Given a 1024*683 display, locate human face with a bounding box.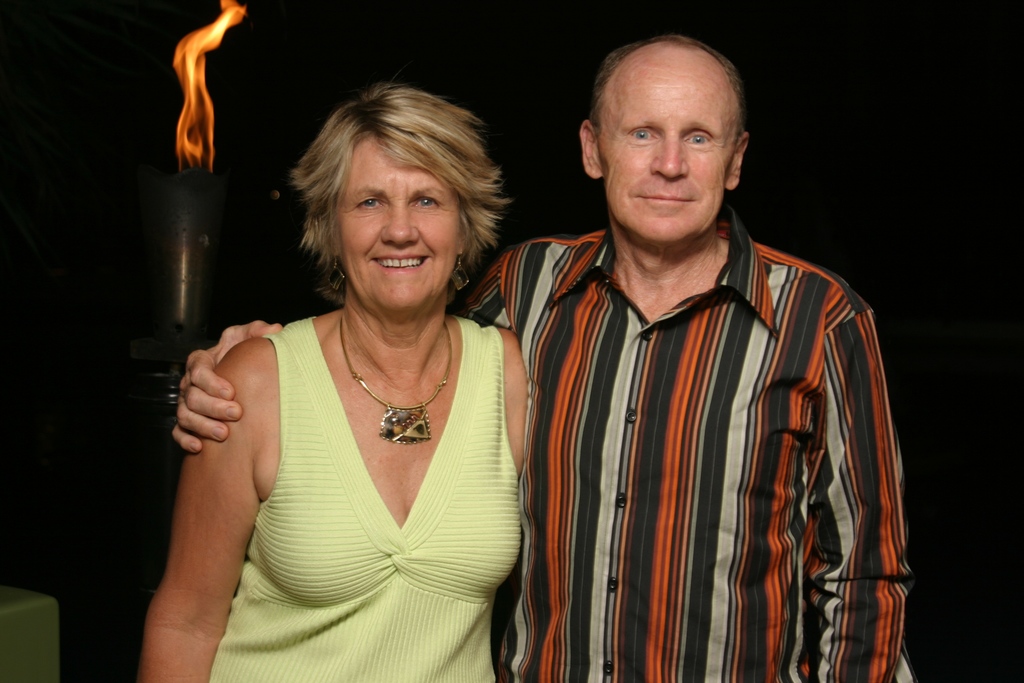
Located: [left=337, top=138, right=463, bottom=309].
